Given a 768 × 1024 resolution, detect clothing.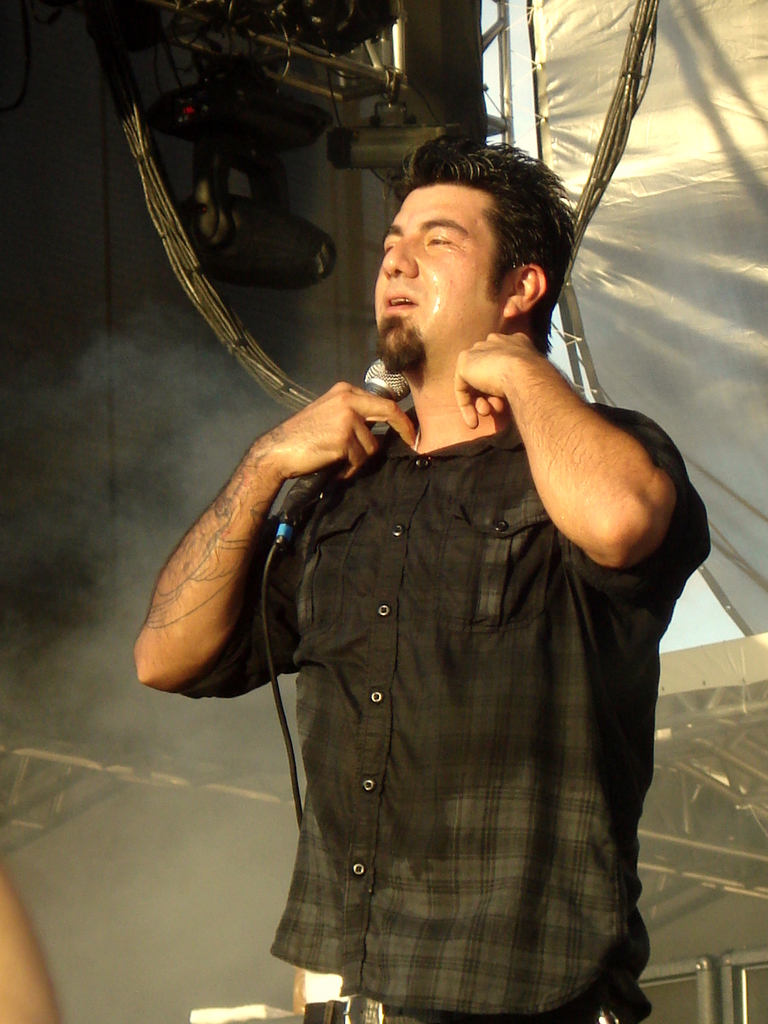
box=[206, 284, 671, 1023].
